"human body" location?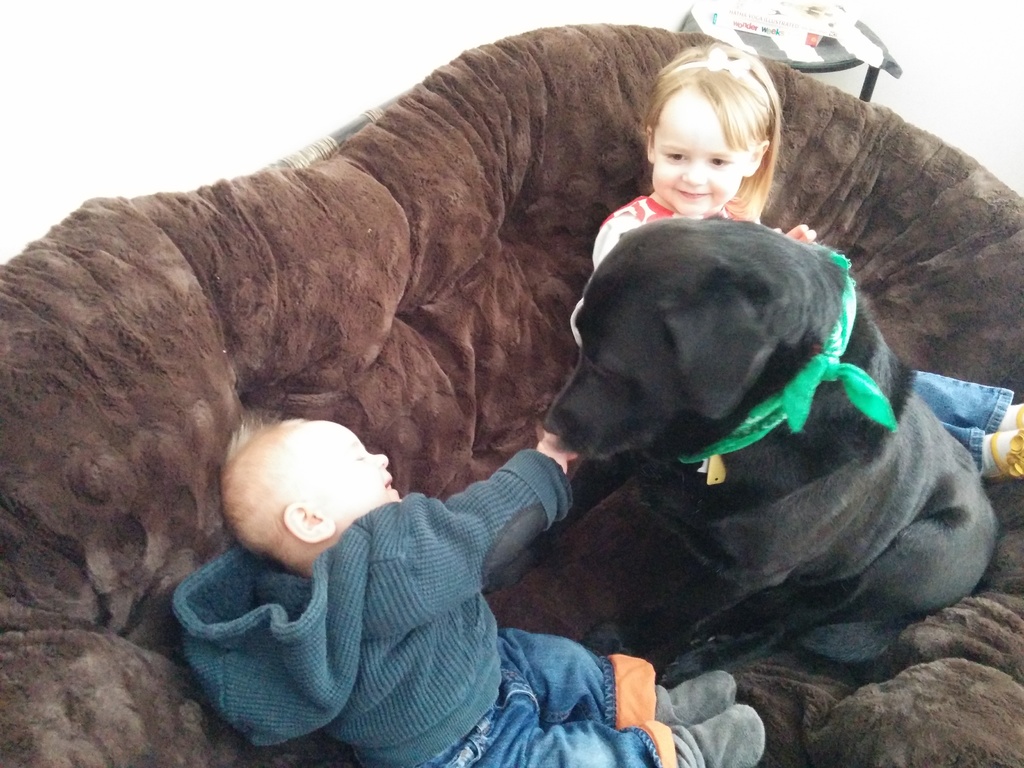
(left=172, top=430, right=764, bottom=767)
